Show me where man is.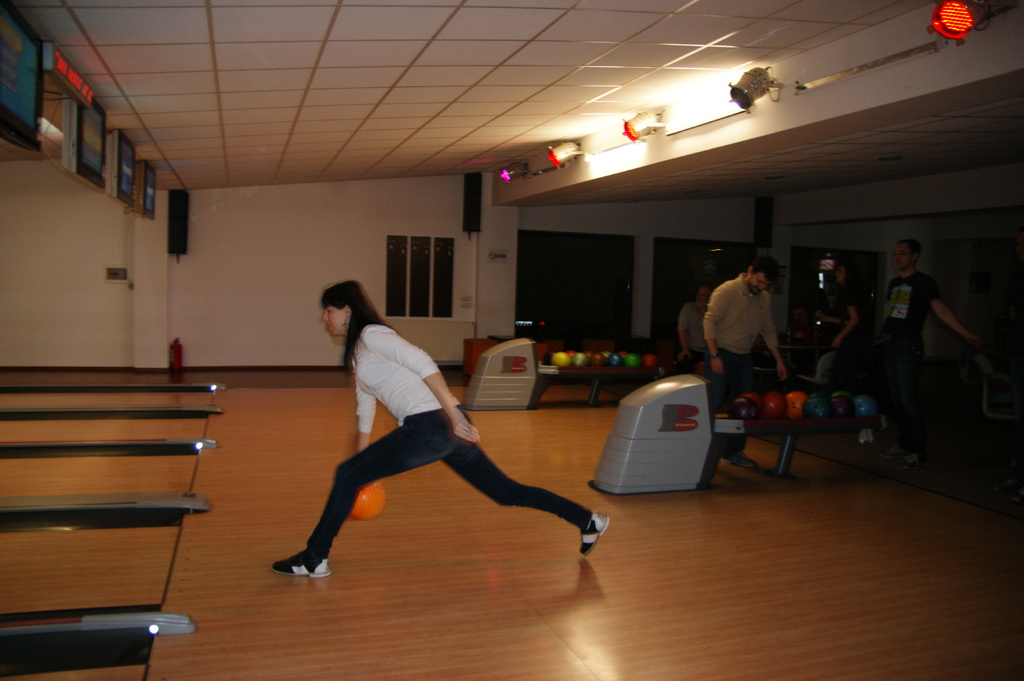
man is at box(881, 239, 978, 431).
